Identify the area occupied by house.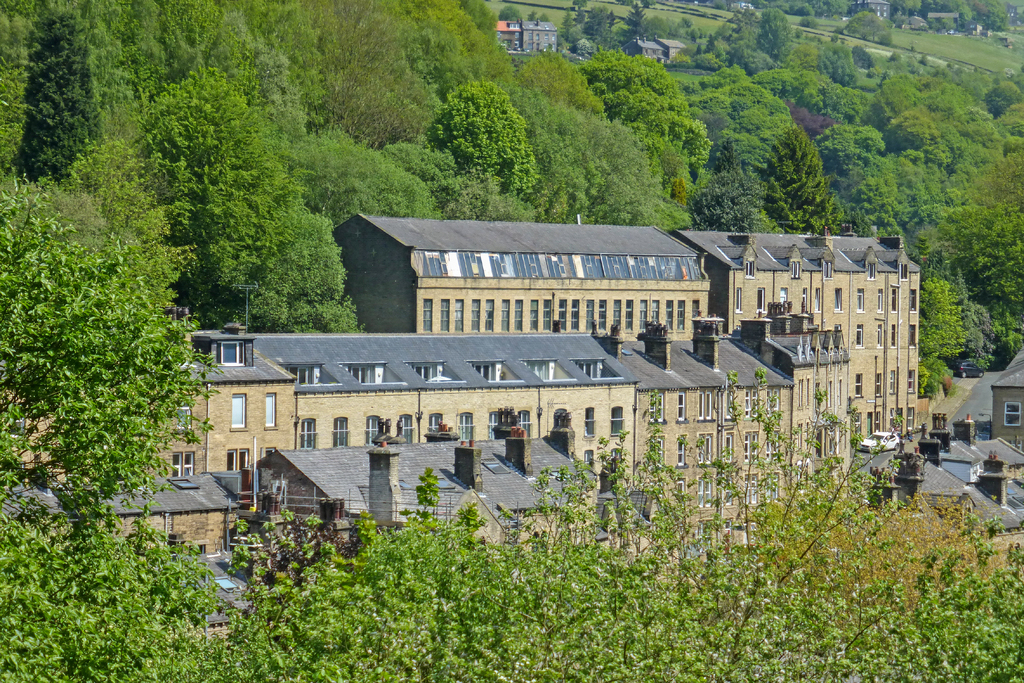
Area: l=865, t=420, r=1023, b=574.
